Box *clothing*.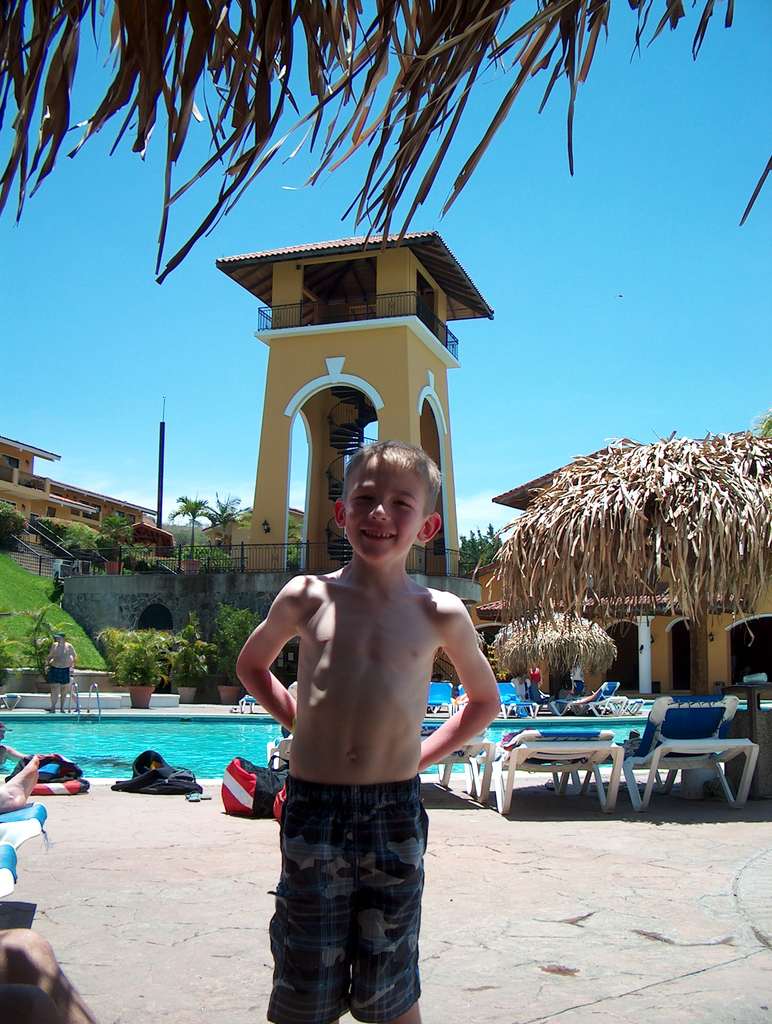
272,776,422,1023.
